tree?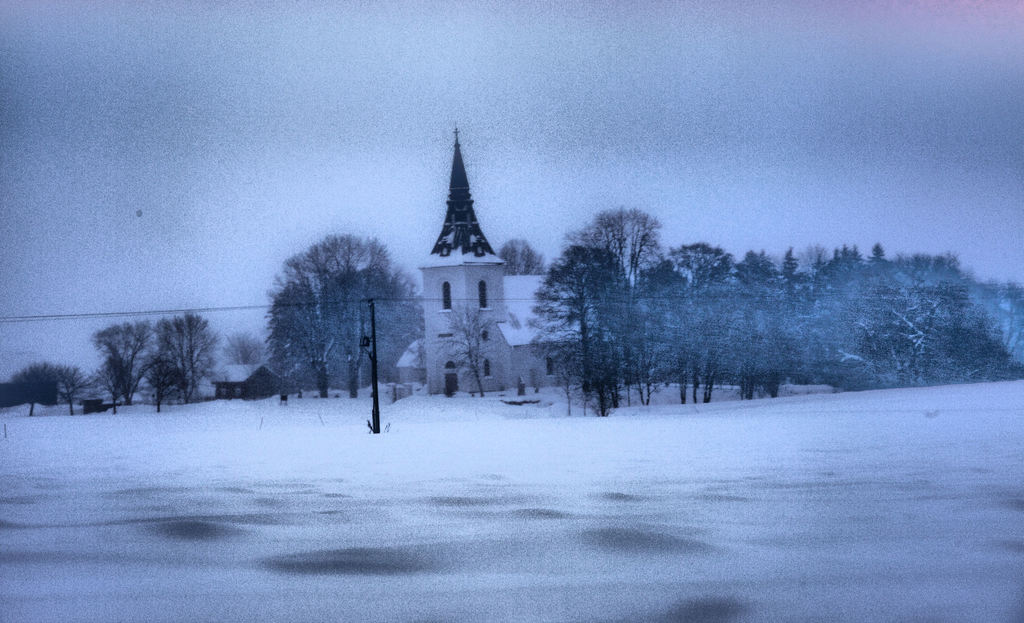
<box>445,294,498,394</box>
